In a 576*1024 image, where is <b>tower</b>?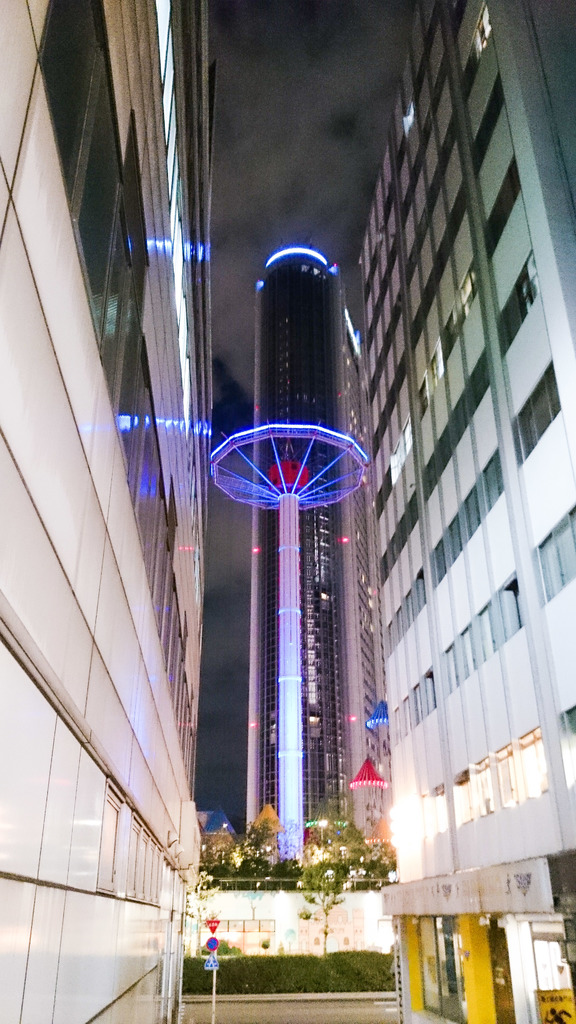
351, 0, 575, 1023.
